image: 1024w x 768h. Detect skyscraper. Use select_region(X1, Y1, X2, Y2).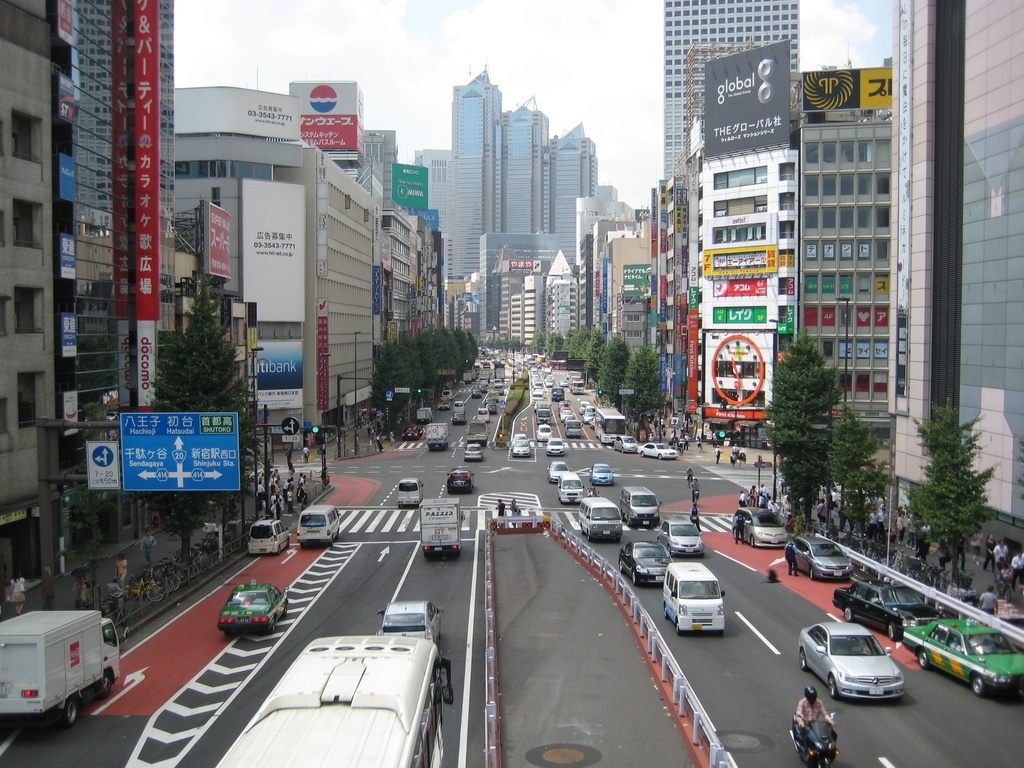
select_region(658, 0, 796, 177).
